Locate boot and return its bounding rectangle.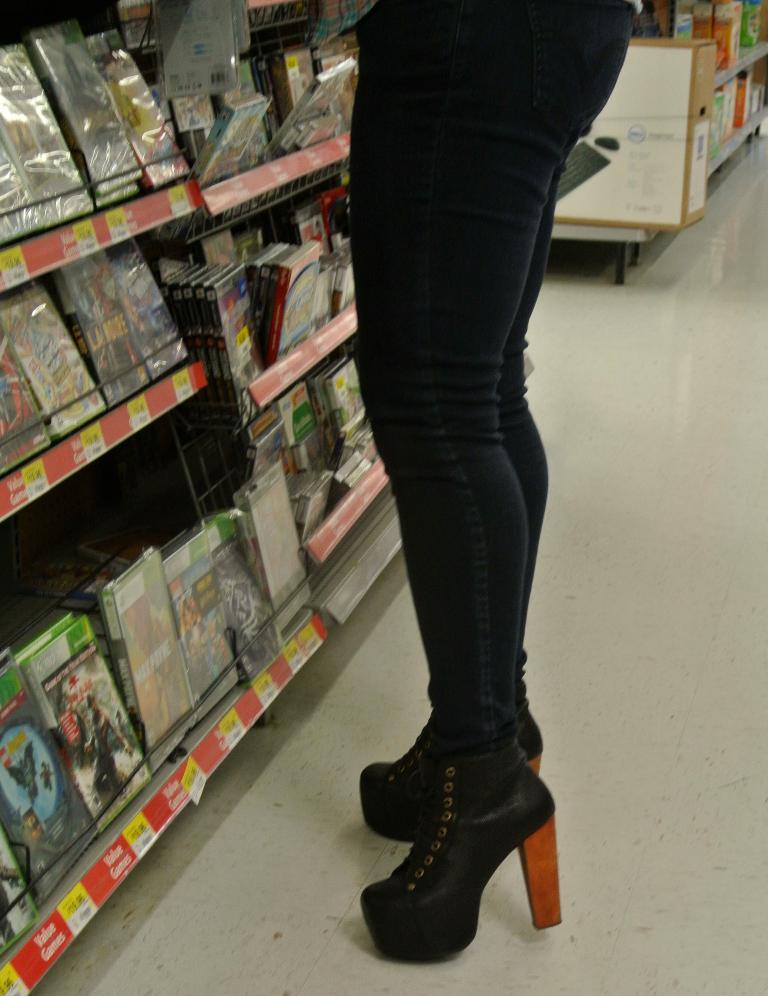
359,703,542,836.
